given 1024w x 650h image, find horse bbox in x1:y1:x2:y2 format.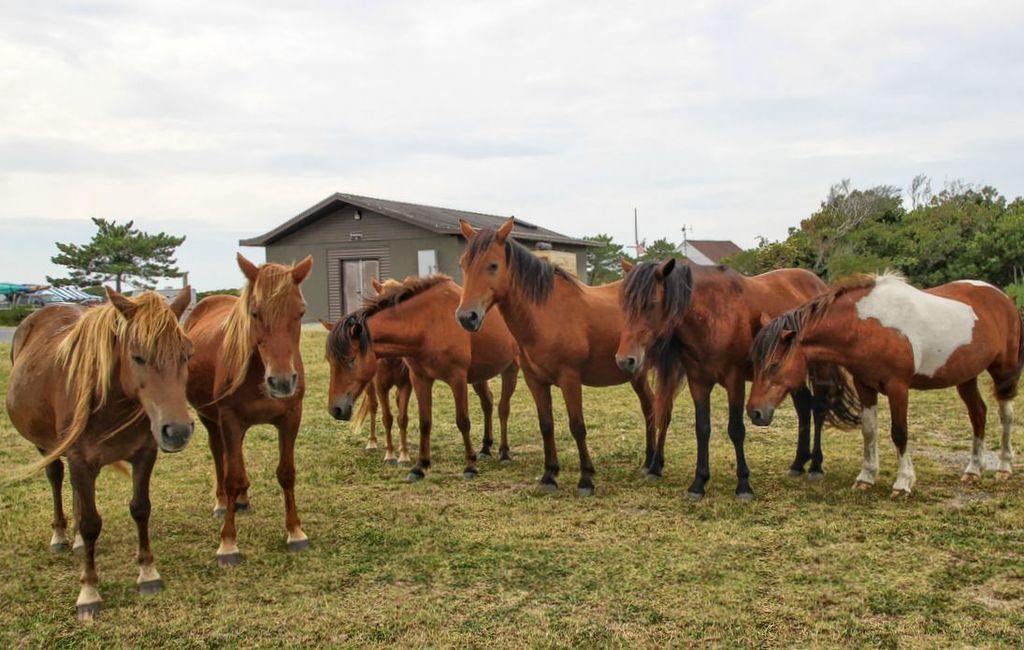
611:254:861:501.
